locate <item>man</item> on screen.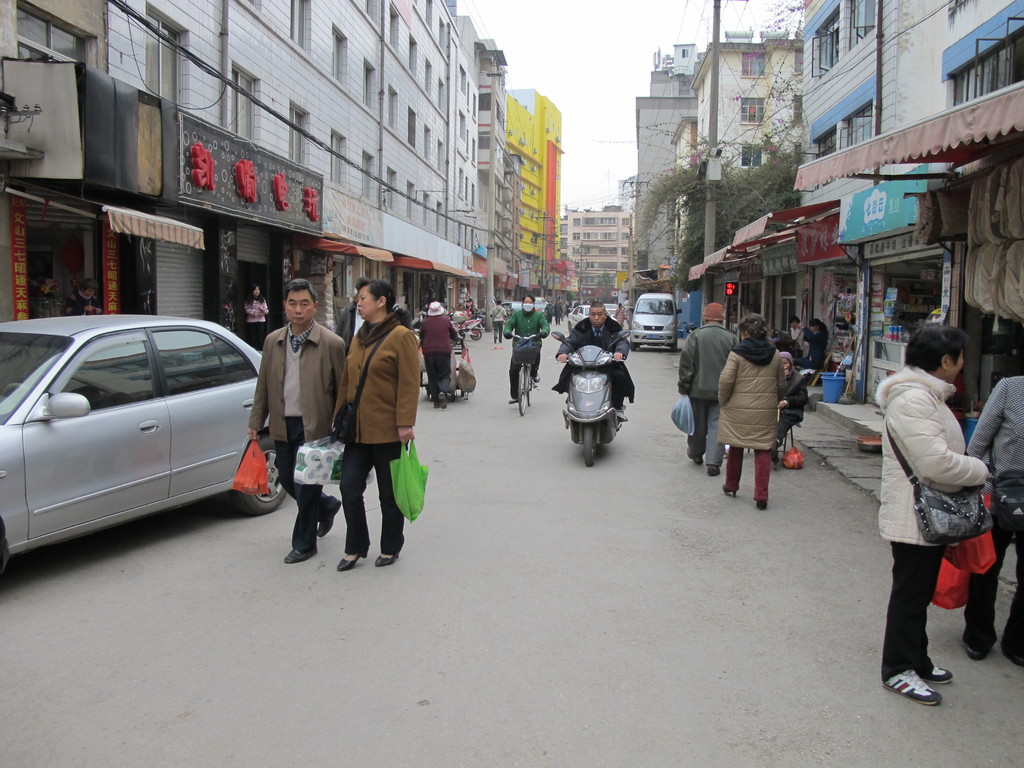
On screen at 954:376:1023:663.
